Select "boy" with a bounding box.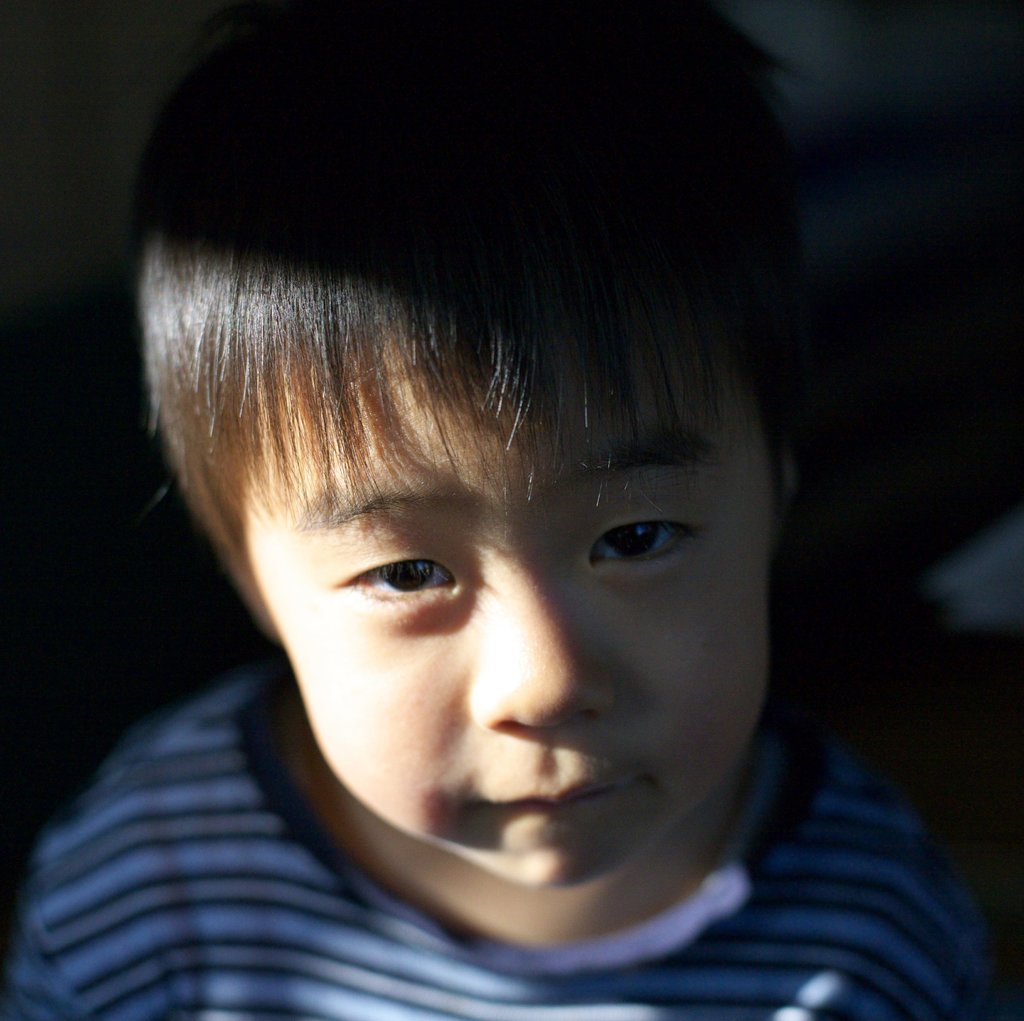
rect(0, 0, 1023, 1020).
